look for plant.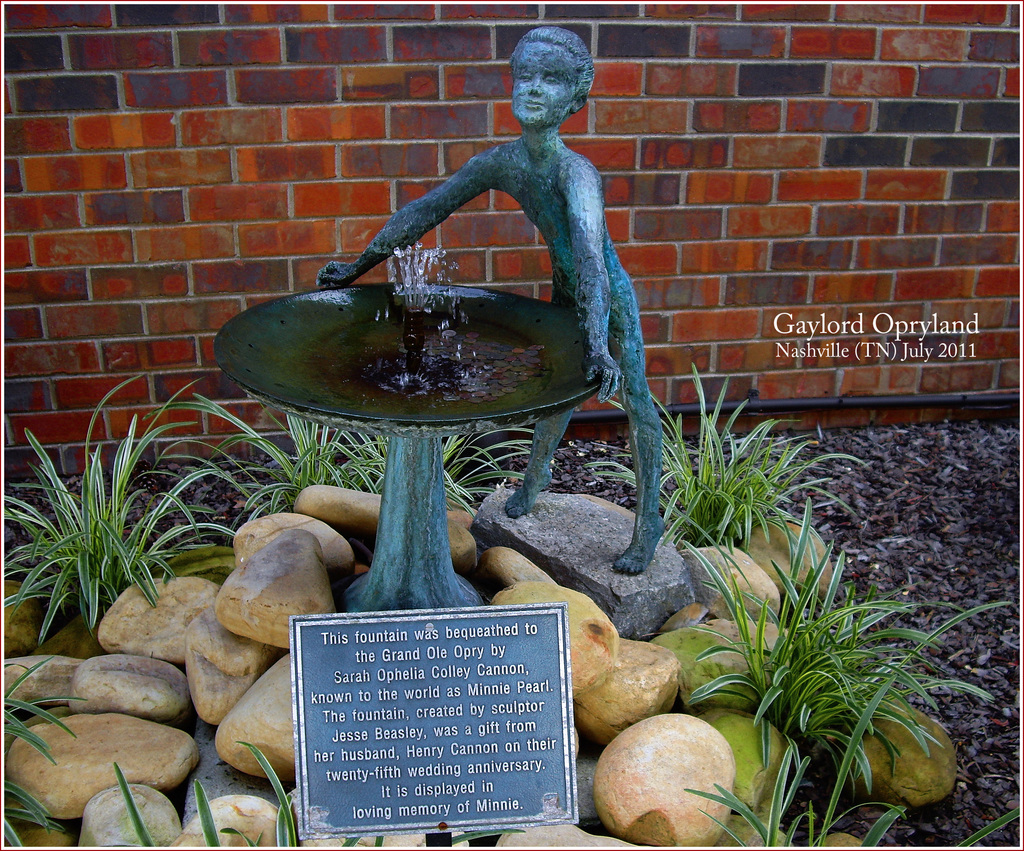
Found: l=0, t=372, r=225, b=643.
